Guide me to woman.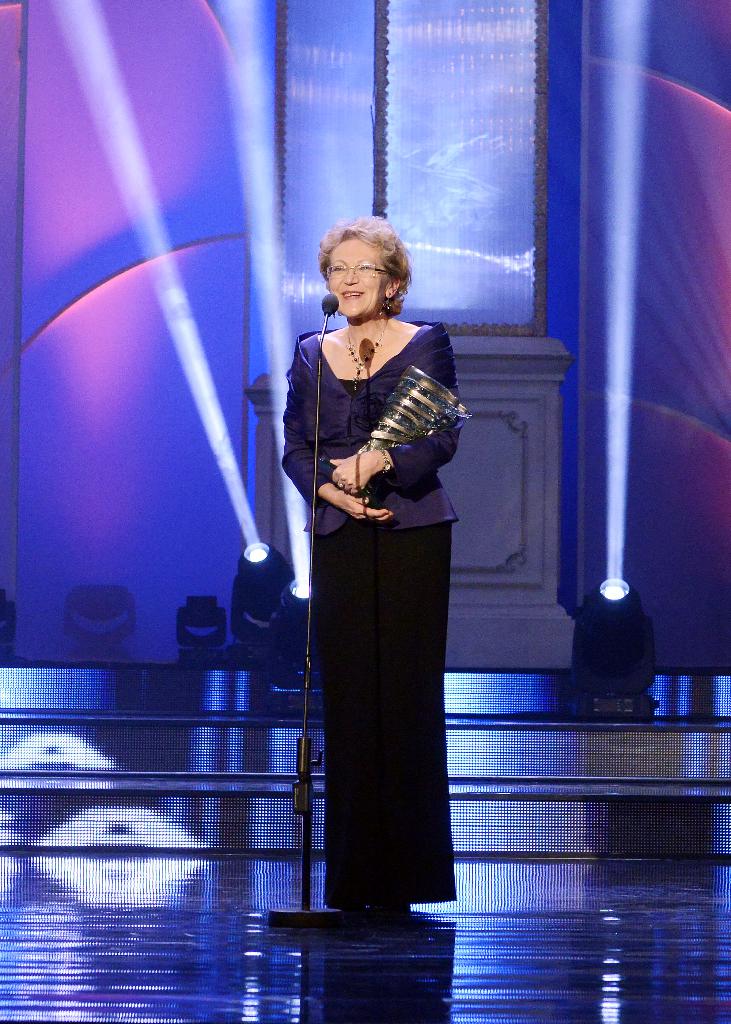
Guidance: region(270, 221, 469, 925).
